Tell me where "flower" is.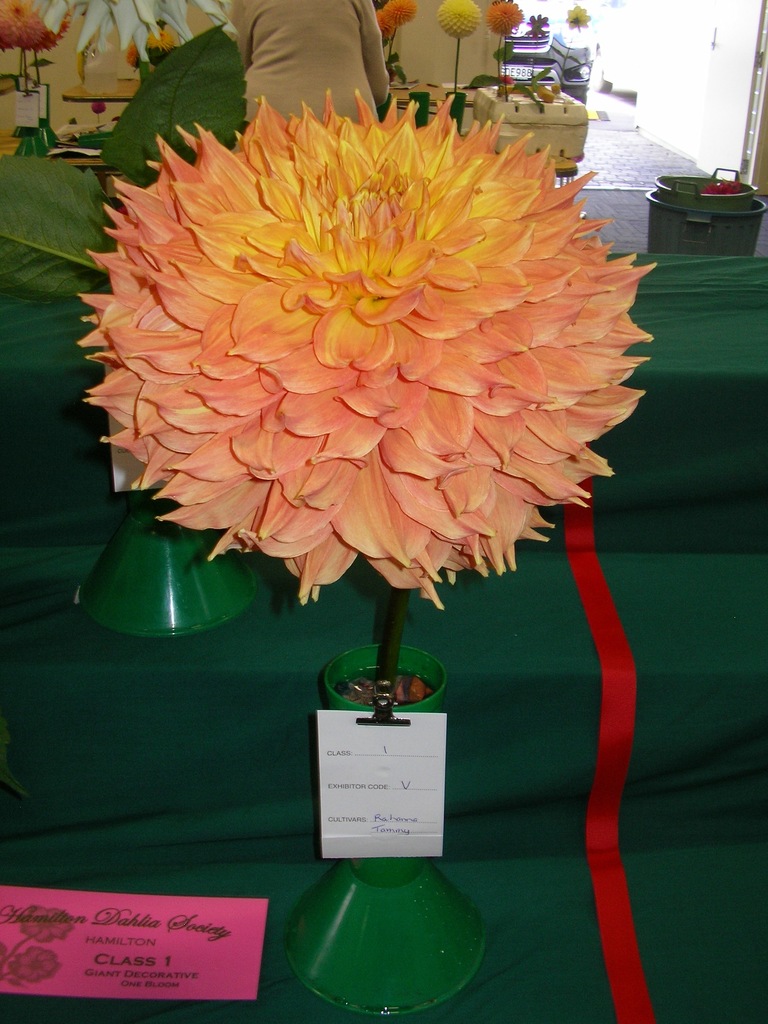
"flower" is at l=125, t=39, r=142, b=67.
